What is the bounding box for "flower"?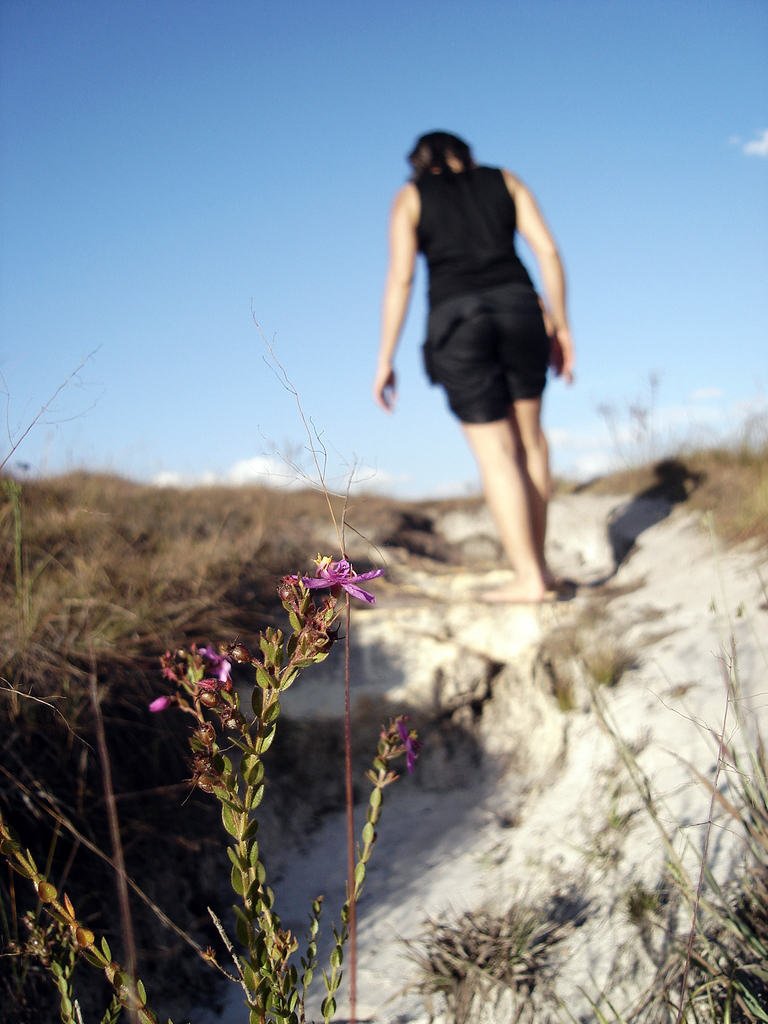
box=[152, 636, 243, 694].
